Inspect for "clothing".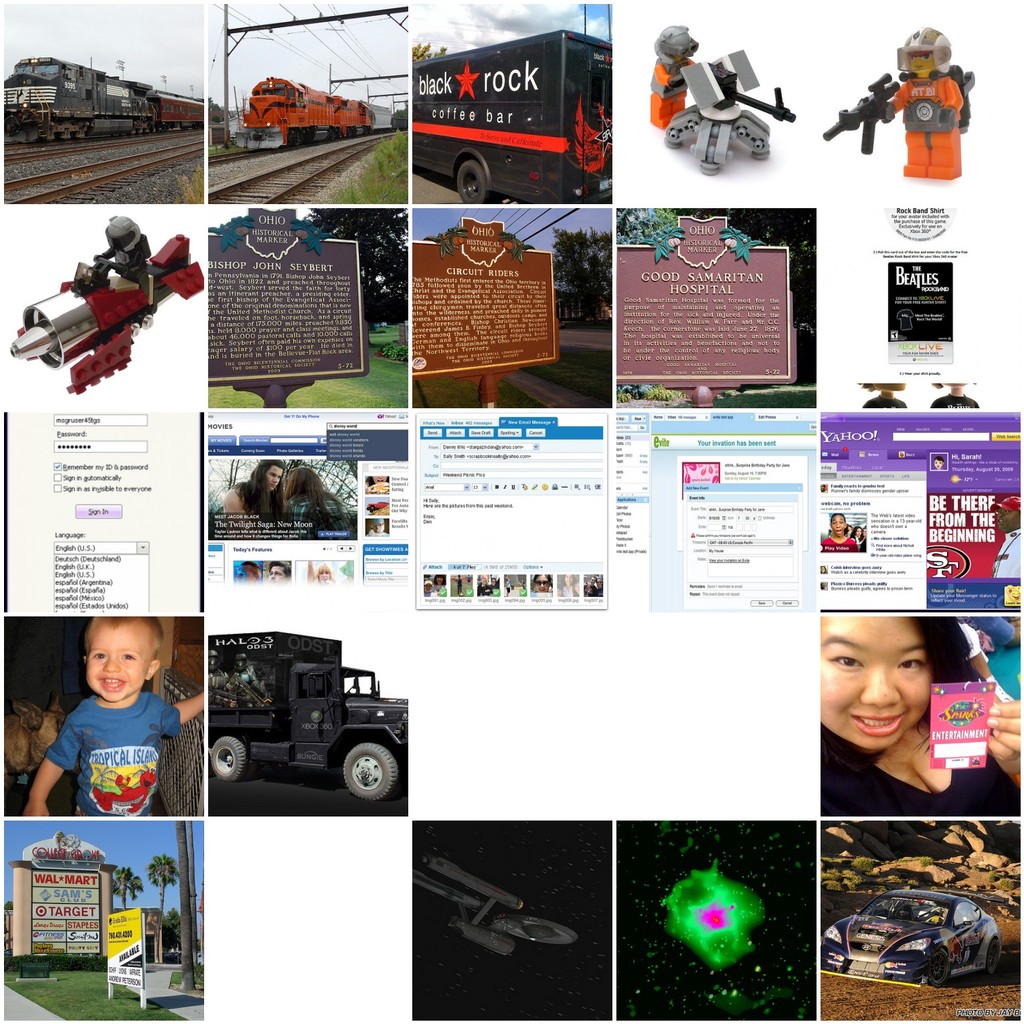
Inspection: [209, 673, 226, 697].
